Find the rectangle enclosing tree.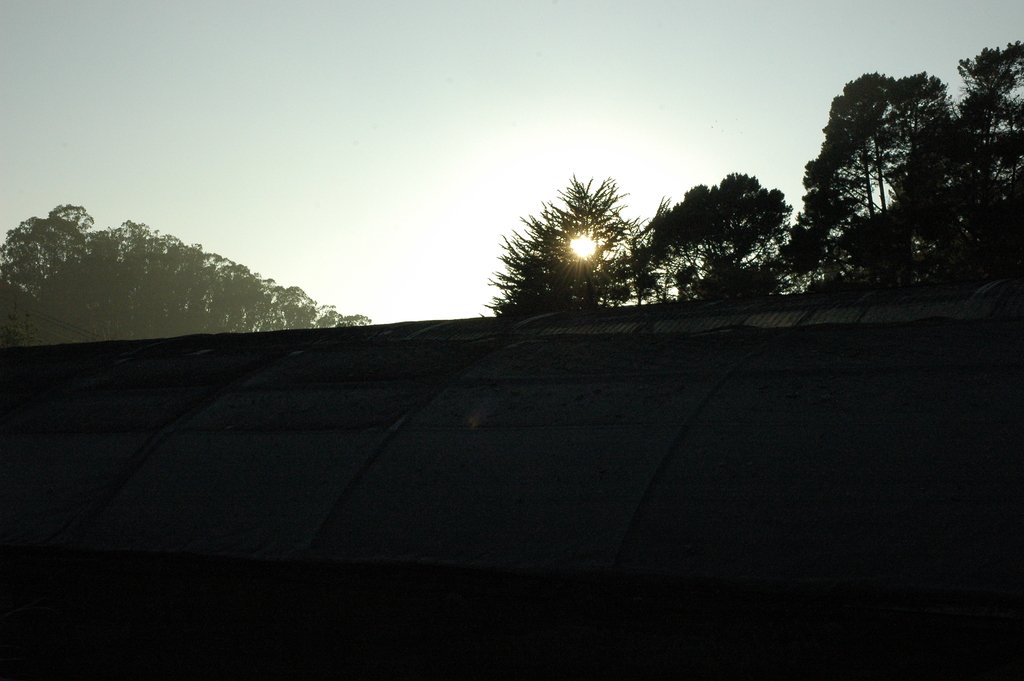
bbox=(888, 86, 1023, 282).
